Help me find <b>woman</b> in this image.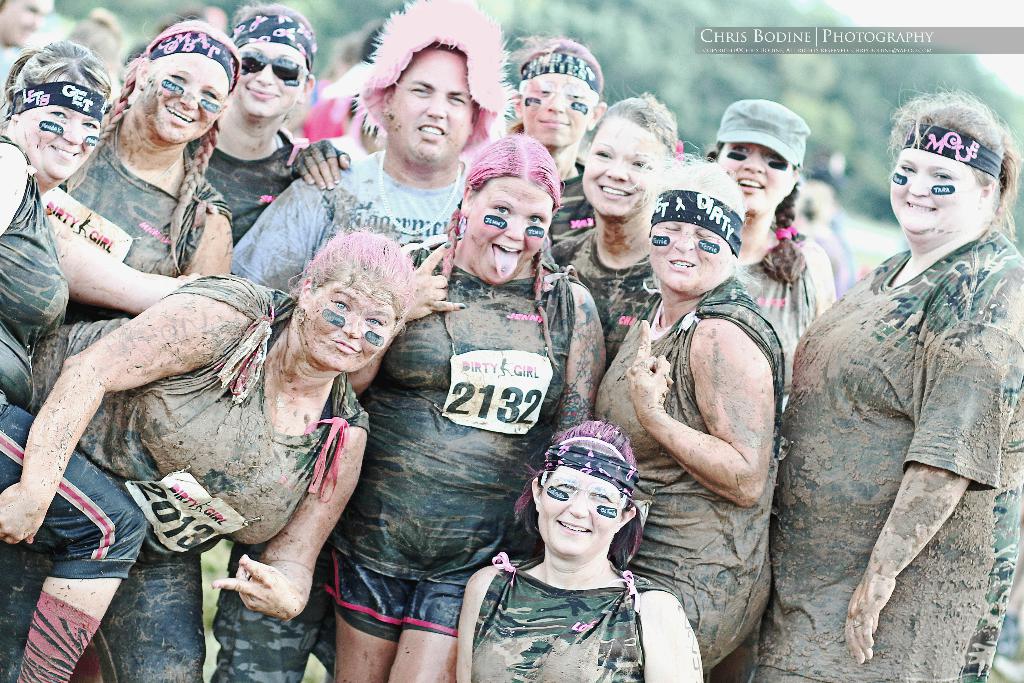
Found it: locate(445, 402, 698, 677).
